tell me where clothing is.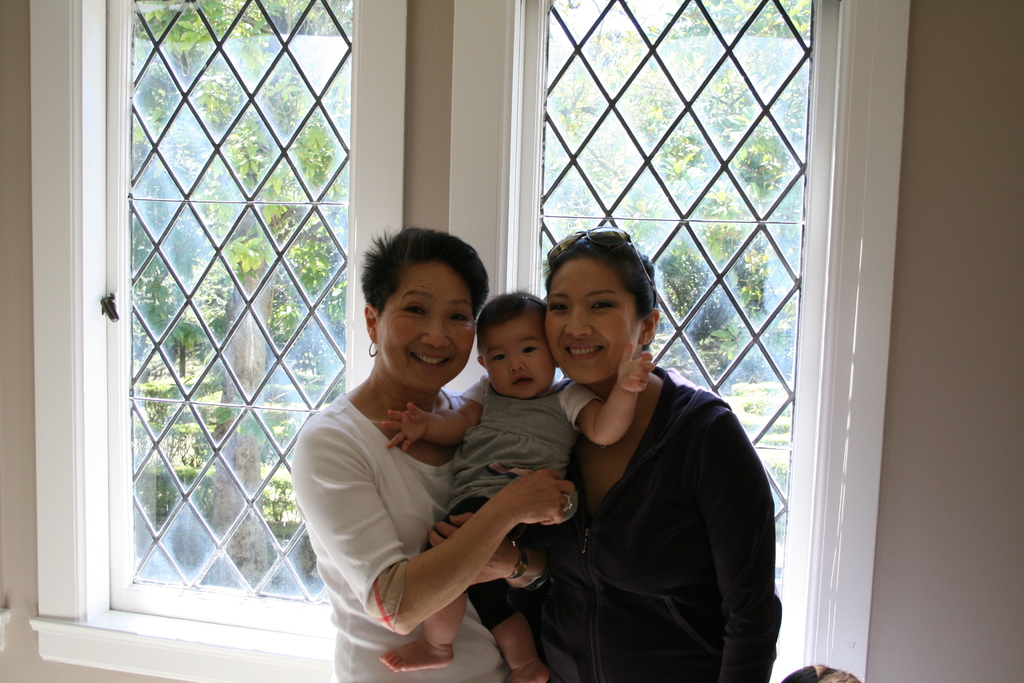
clothing is at box=[299, 385, 514, 682].
